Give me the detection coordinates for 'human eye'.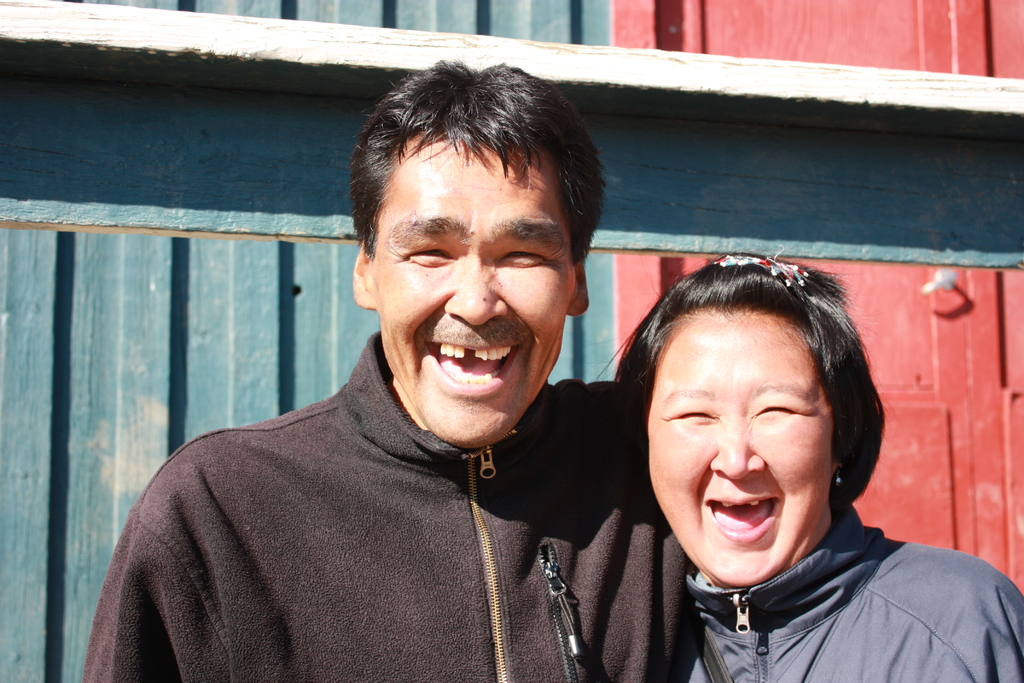
<bbox>662, 409, 721, 427</bbox>.
